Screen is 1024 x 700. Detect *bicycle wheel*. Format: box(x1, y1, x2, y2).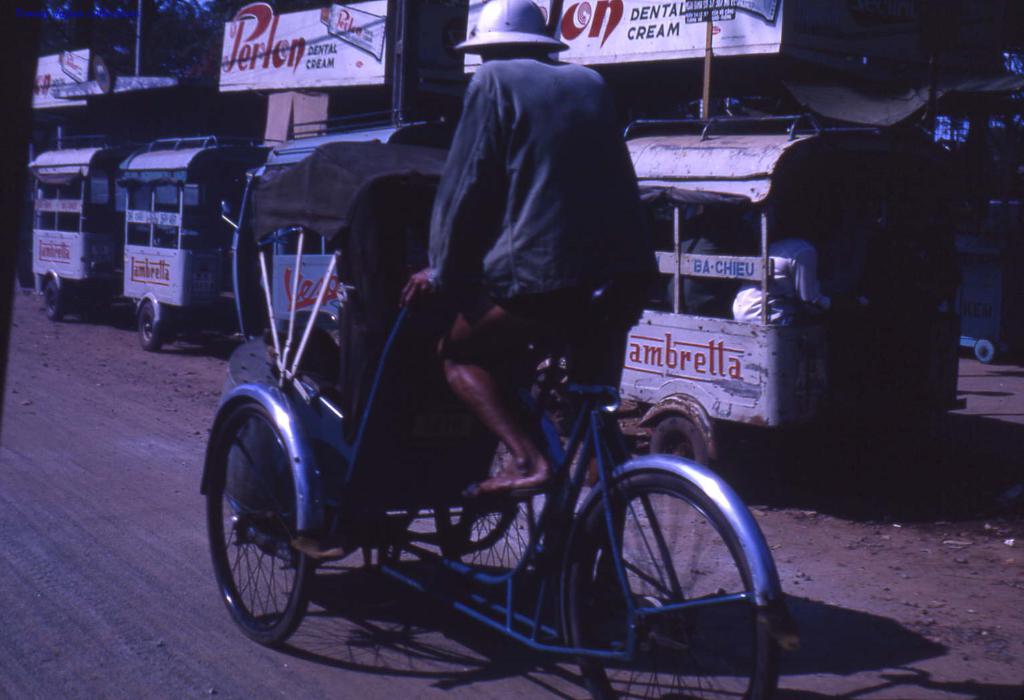
box(205, 399, 317, 645).
